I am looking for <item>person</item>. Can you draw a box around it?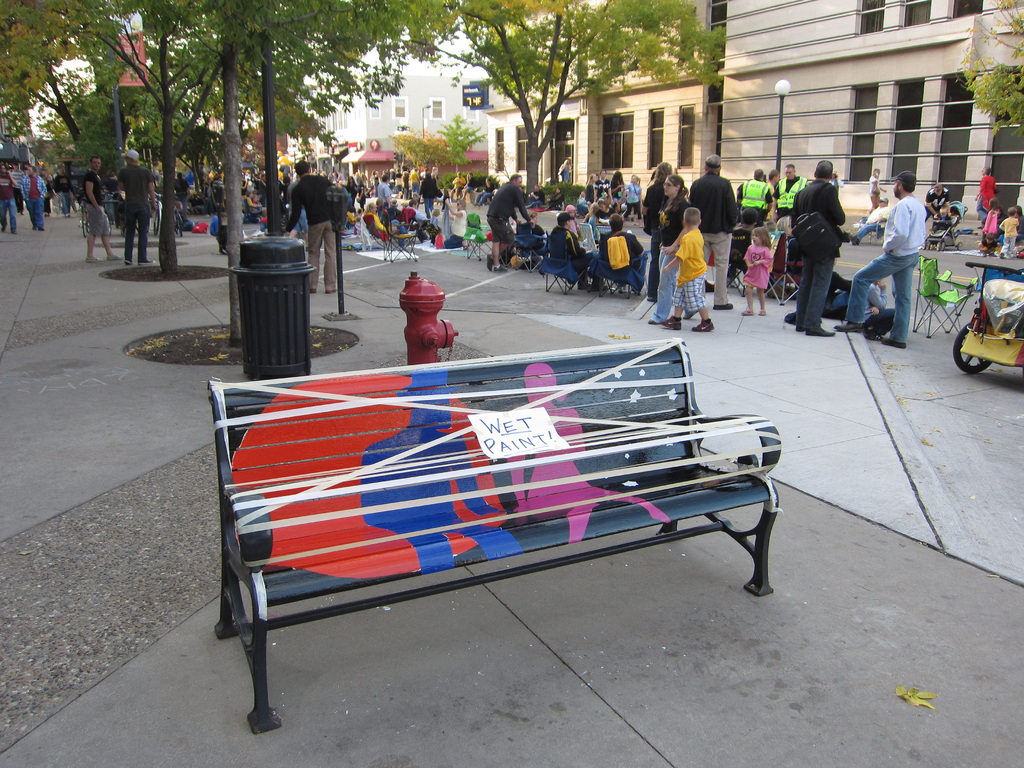
Sure, the bounding box is region(83, 152, 123, 263).
